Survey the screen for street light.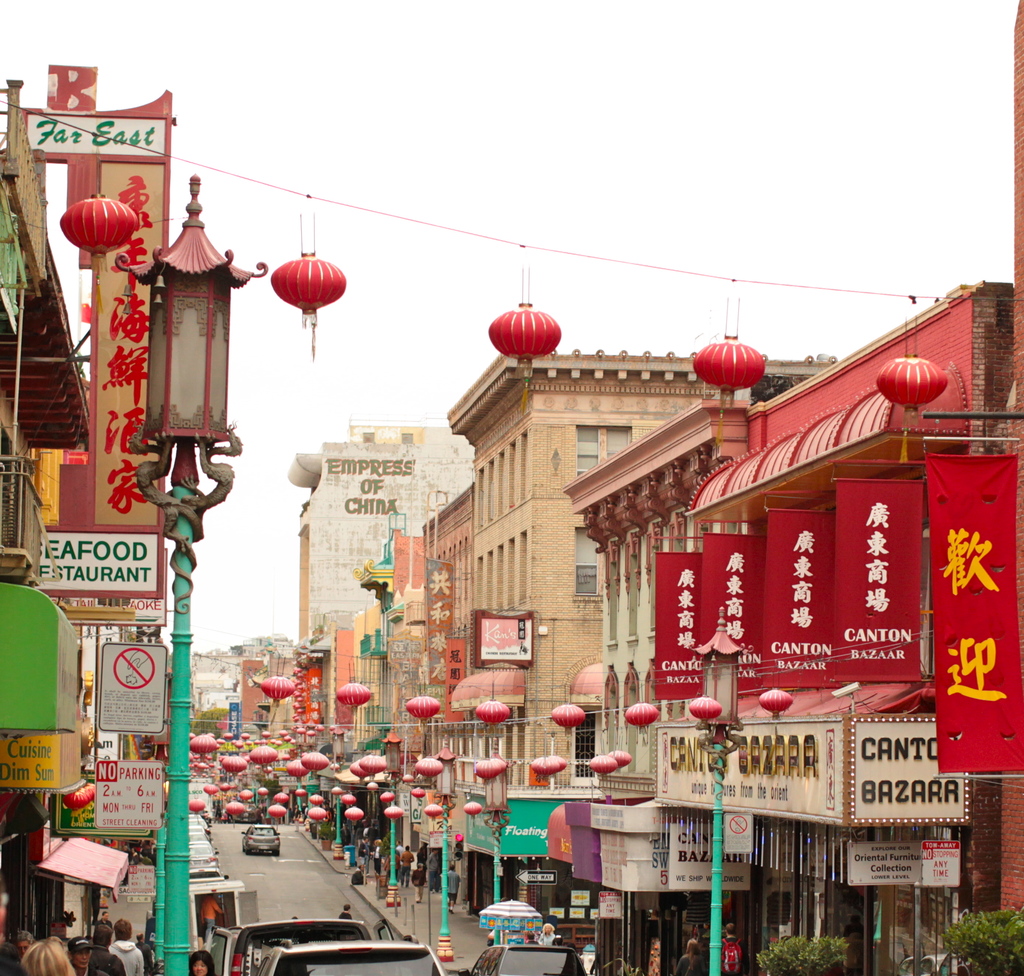
Survey found: (left=472, top=744, right=518, bottom=950).
